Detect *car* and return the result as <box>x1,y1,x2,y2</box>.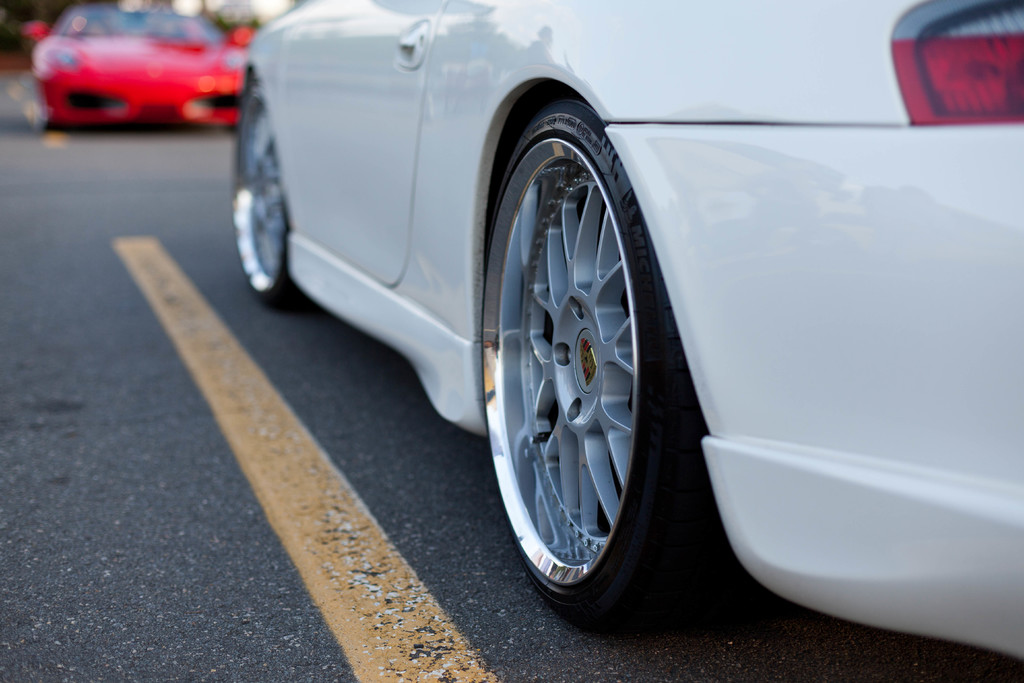
<box>22,8,262,130</box>.
